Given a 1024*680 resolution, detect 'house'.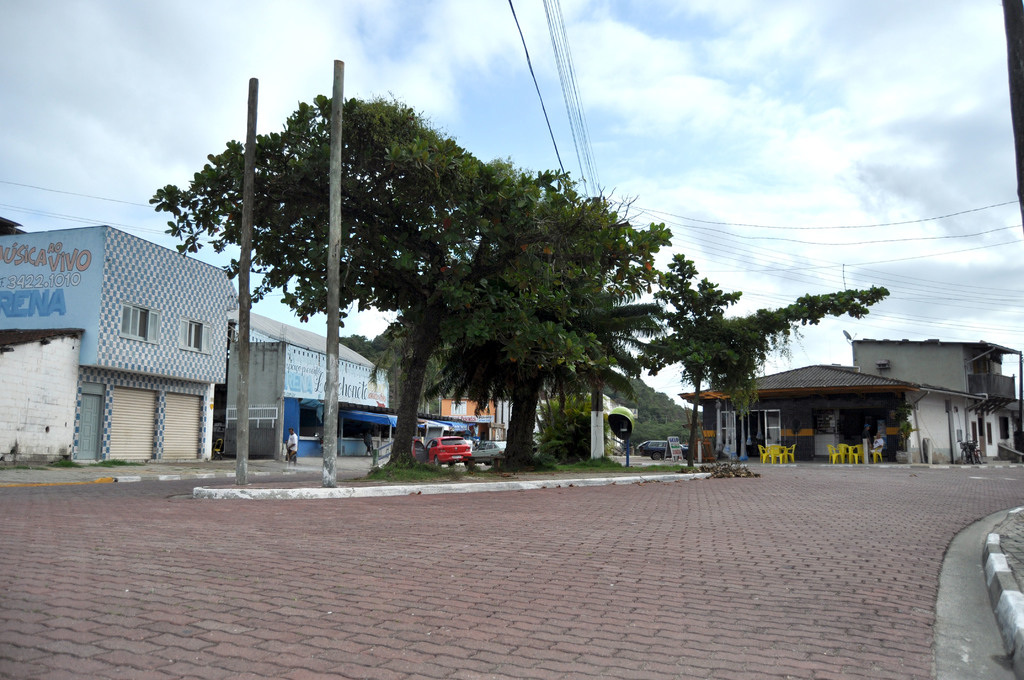
685,357,924,471.
